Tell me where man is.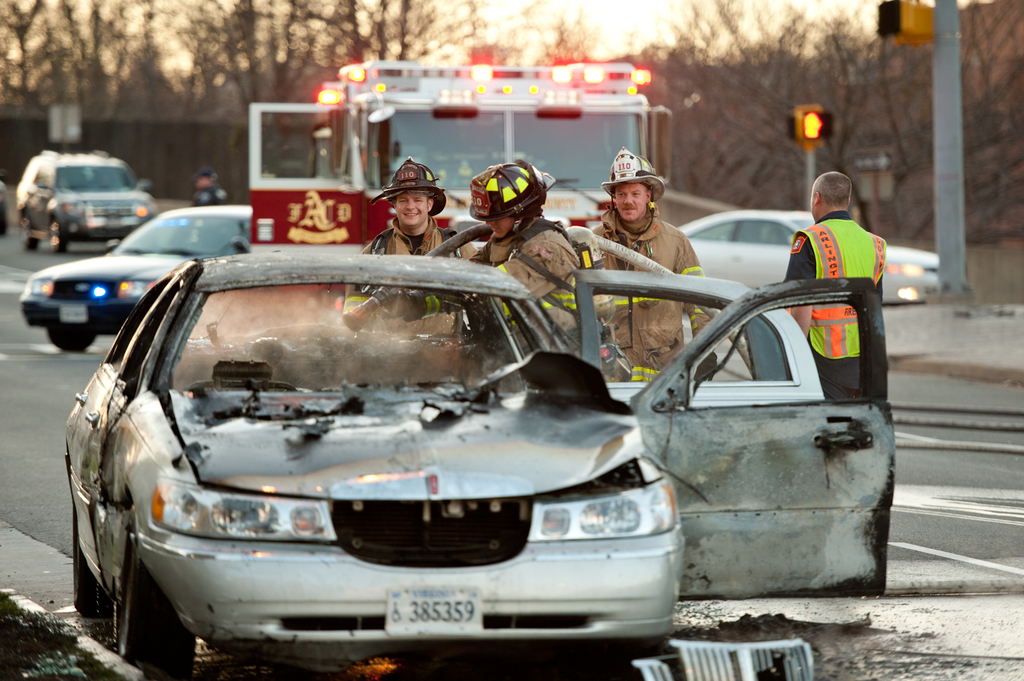
man is at (589,147,712,383).
